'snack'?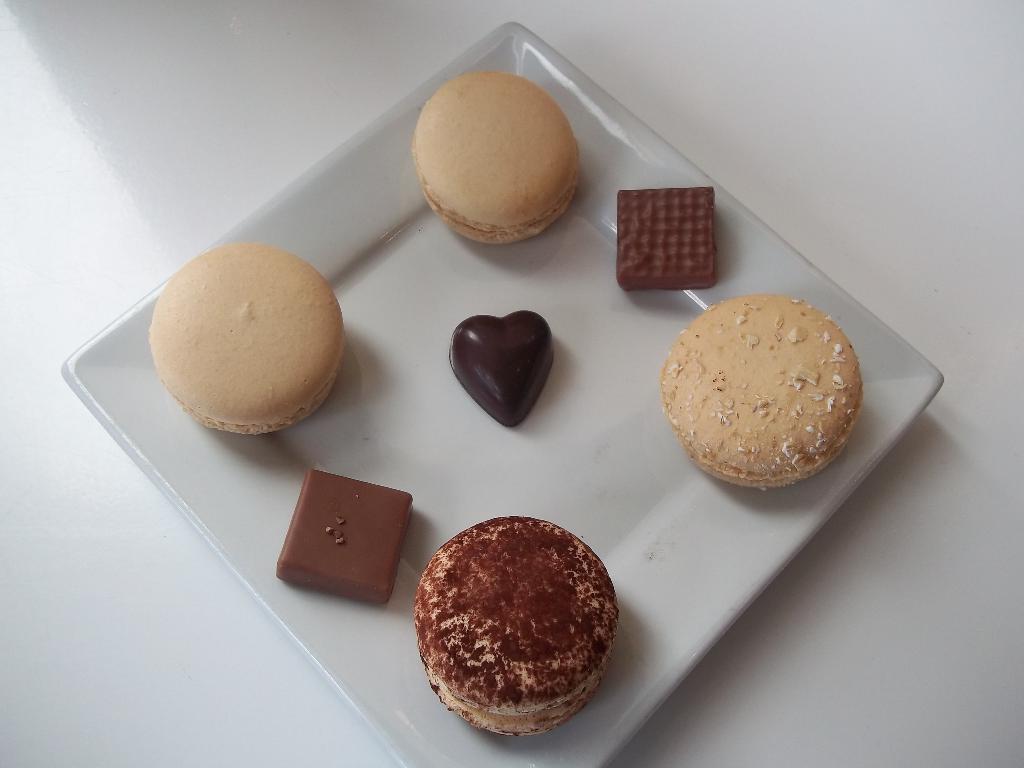
415,513,620,733
